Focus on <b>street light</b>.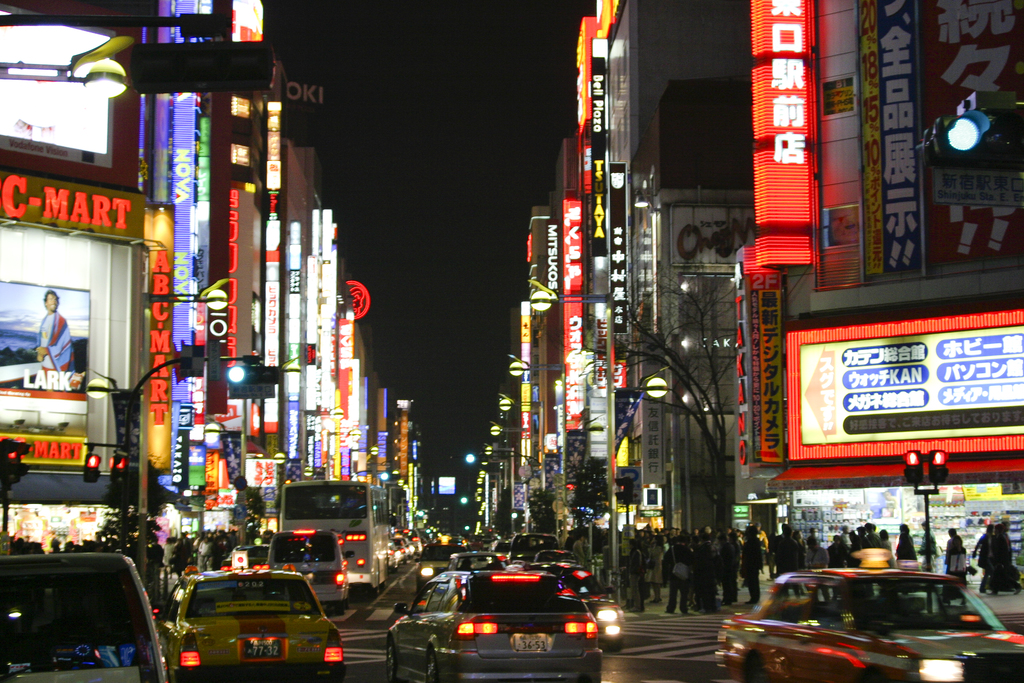
Focused at x1=76, y1=277, x2=231, y2=591.
